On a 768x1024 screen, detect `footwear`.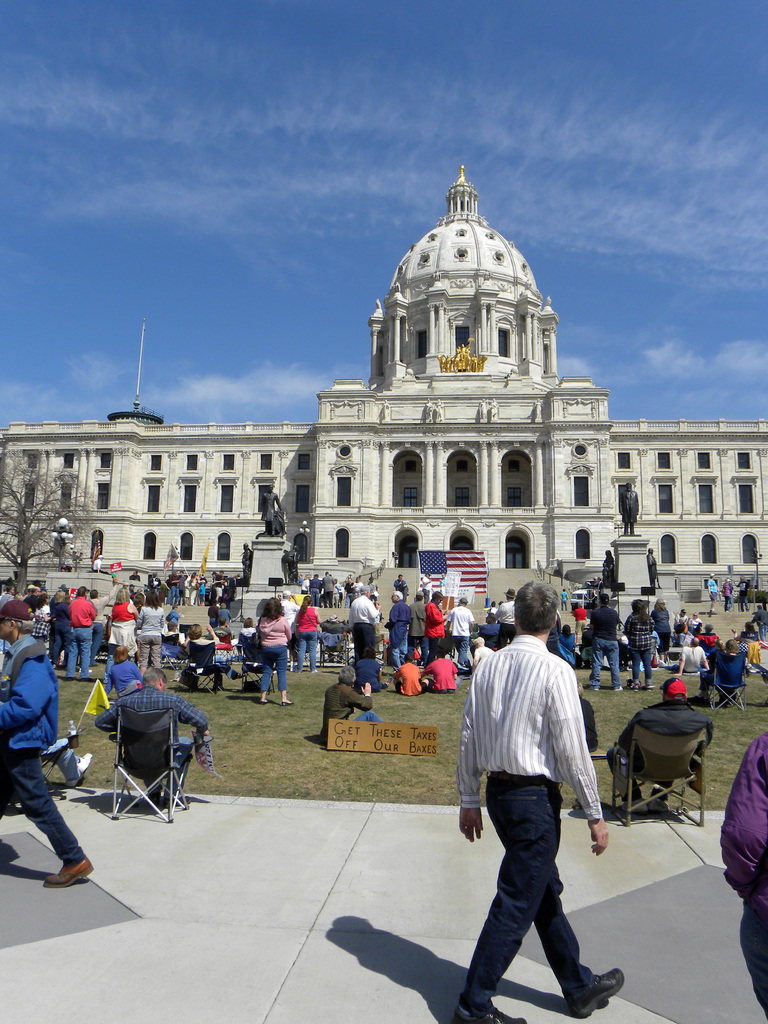
BBox(279, 699, 296, 708).
